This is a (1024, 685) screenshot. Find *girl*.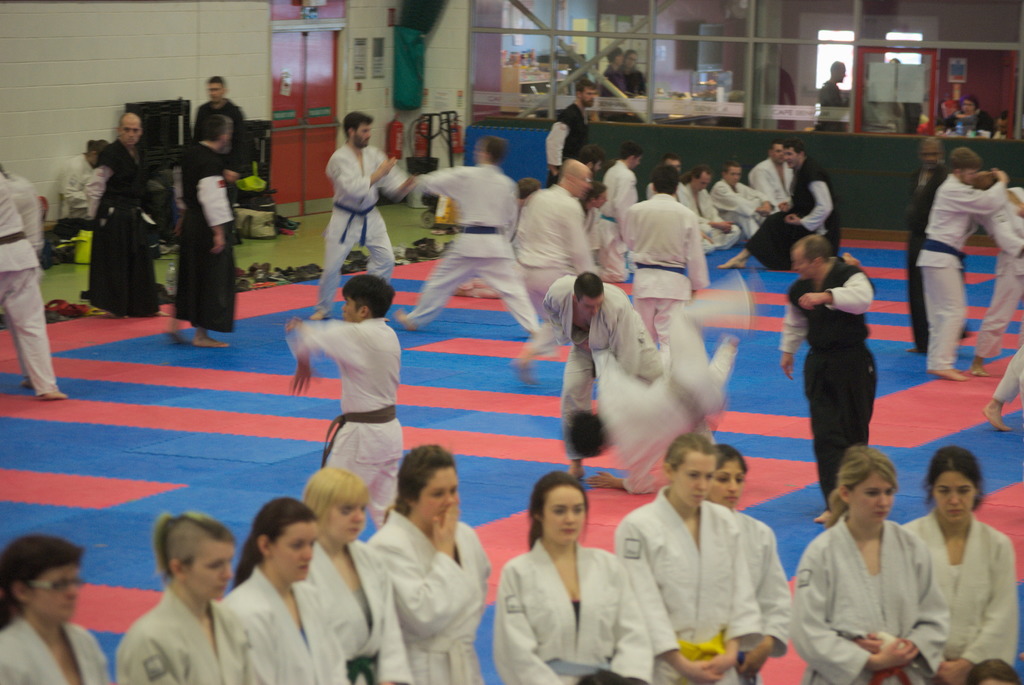
Bounding box: {"x1": 707, "y1": 442, "x2": 791, "y2": 684}.
